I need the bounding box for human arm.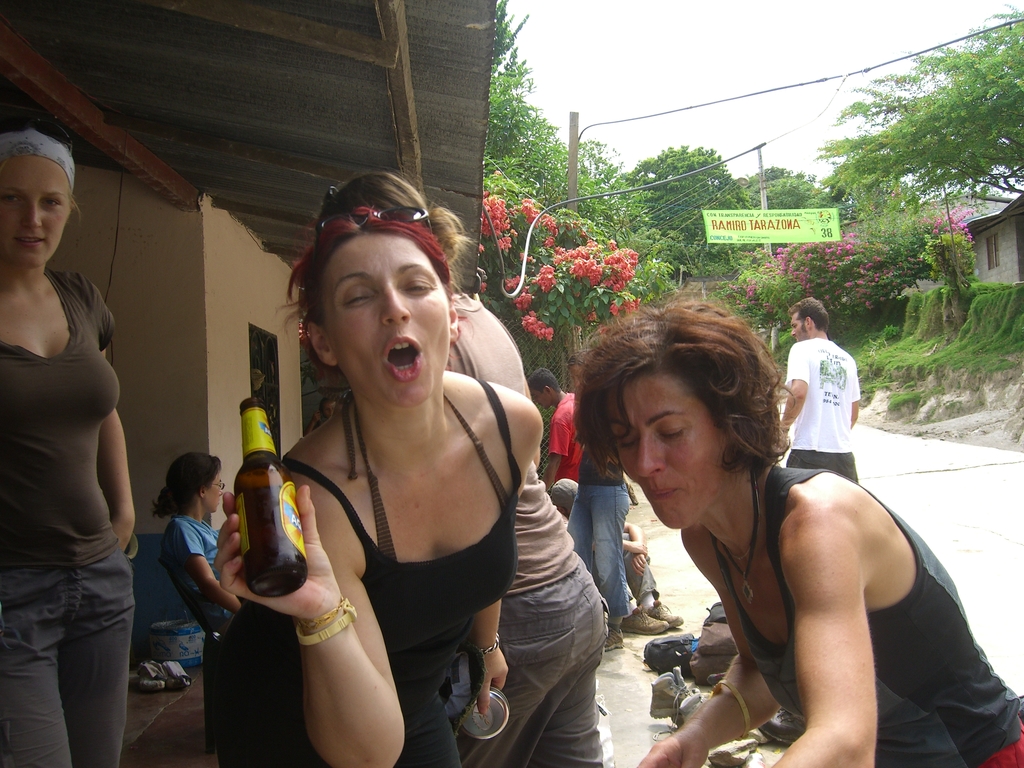
Here it is: {"left": 768, "top": 505, "right": 879, "bottom": 767}.
